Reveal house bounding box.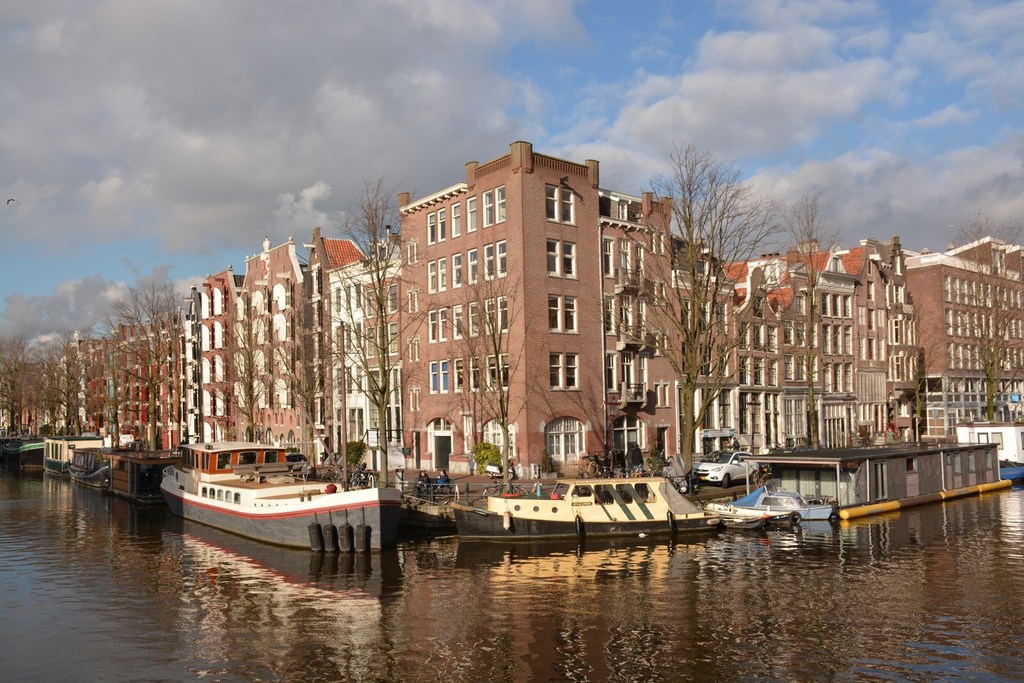
Revealed: Rect(145, 347, 195, 471).
